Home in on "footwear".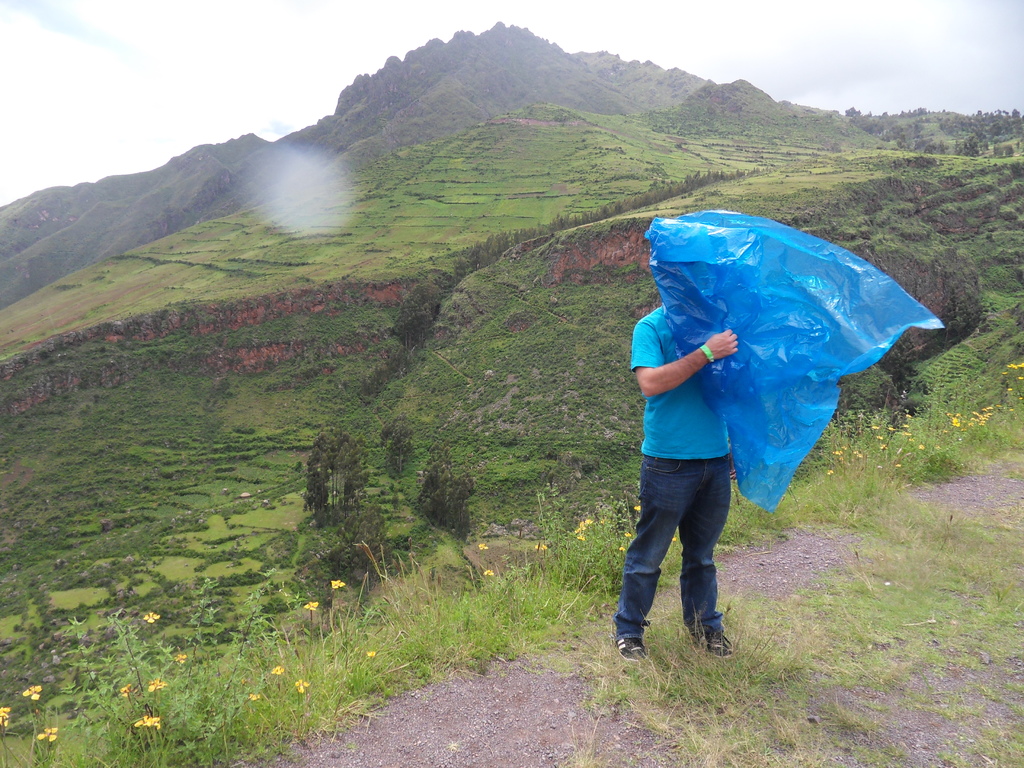
Homed in at (615, 634, 647, 664).
